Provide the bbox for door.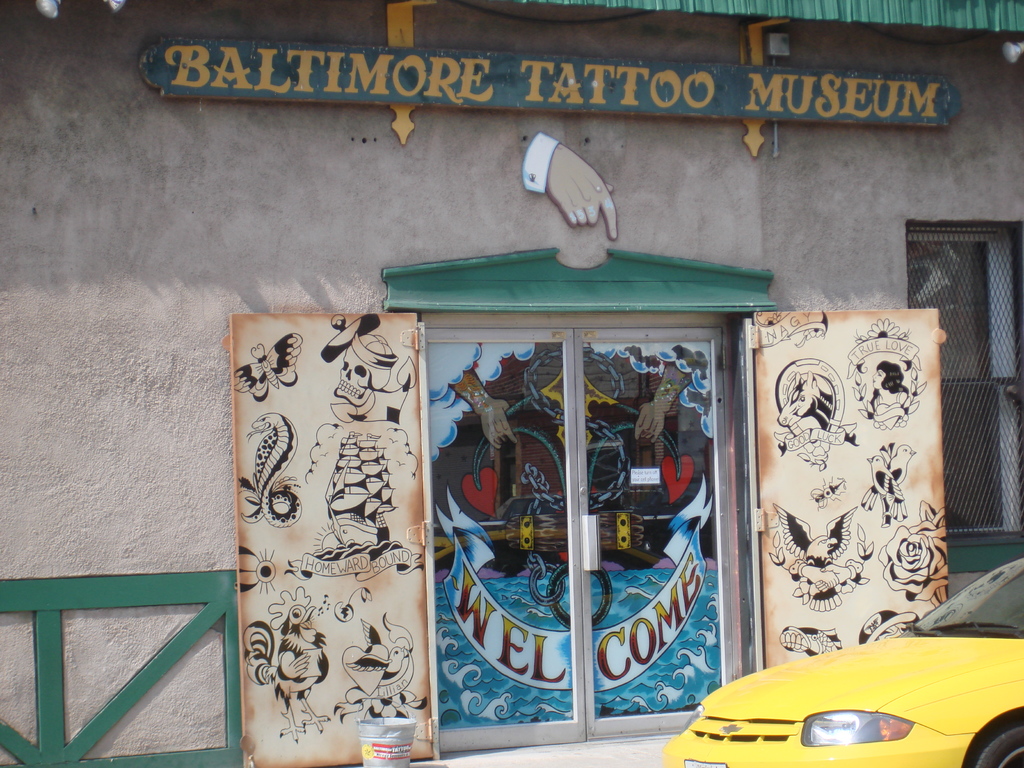
[573, 329, 733, 742].
